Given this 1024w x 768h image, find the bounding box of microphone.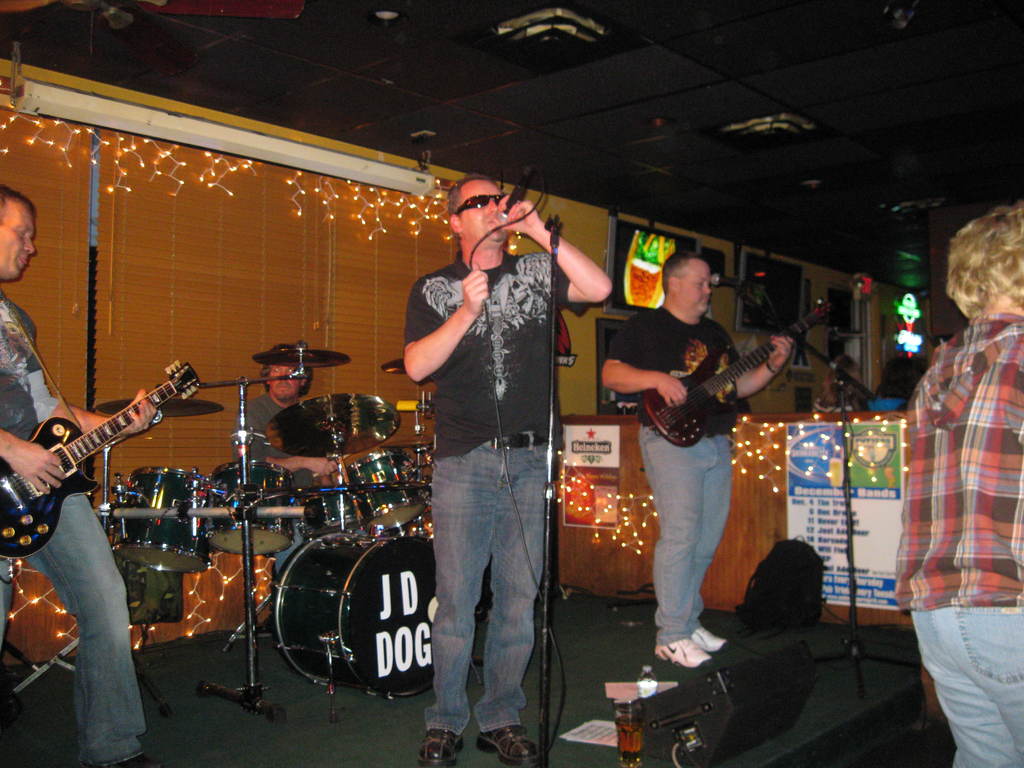
<bbox>502, 165, 531, 222</bbox>.
